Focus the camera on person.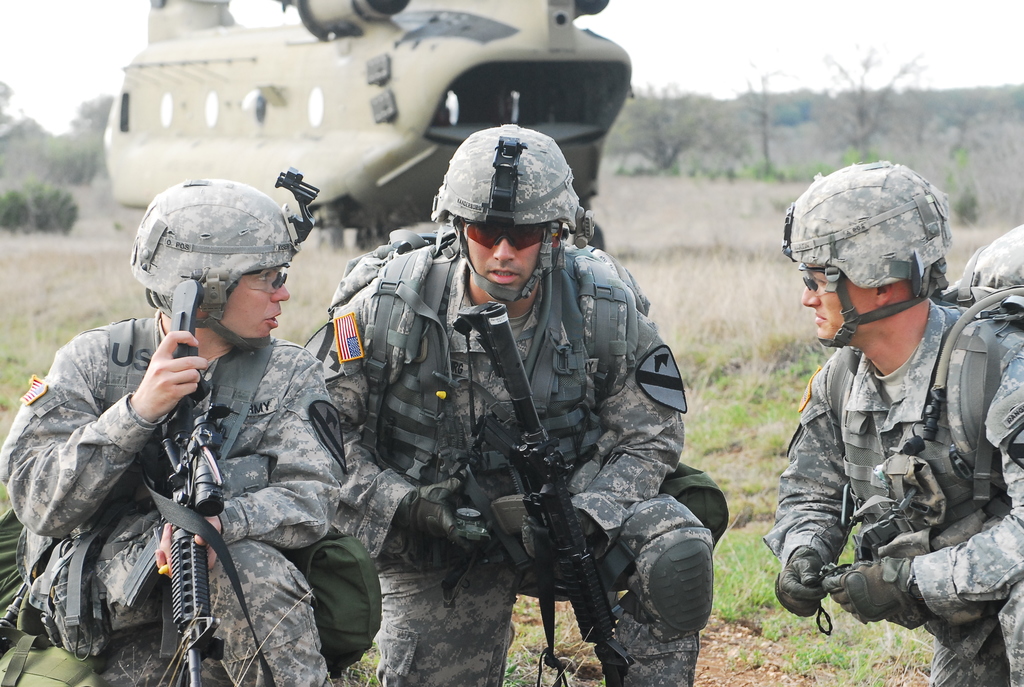
Focus region: bbox=[764, 160, 1023, 686].
